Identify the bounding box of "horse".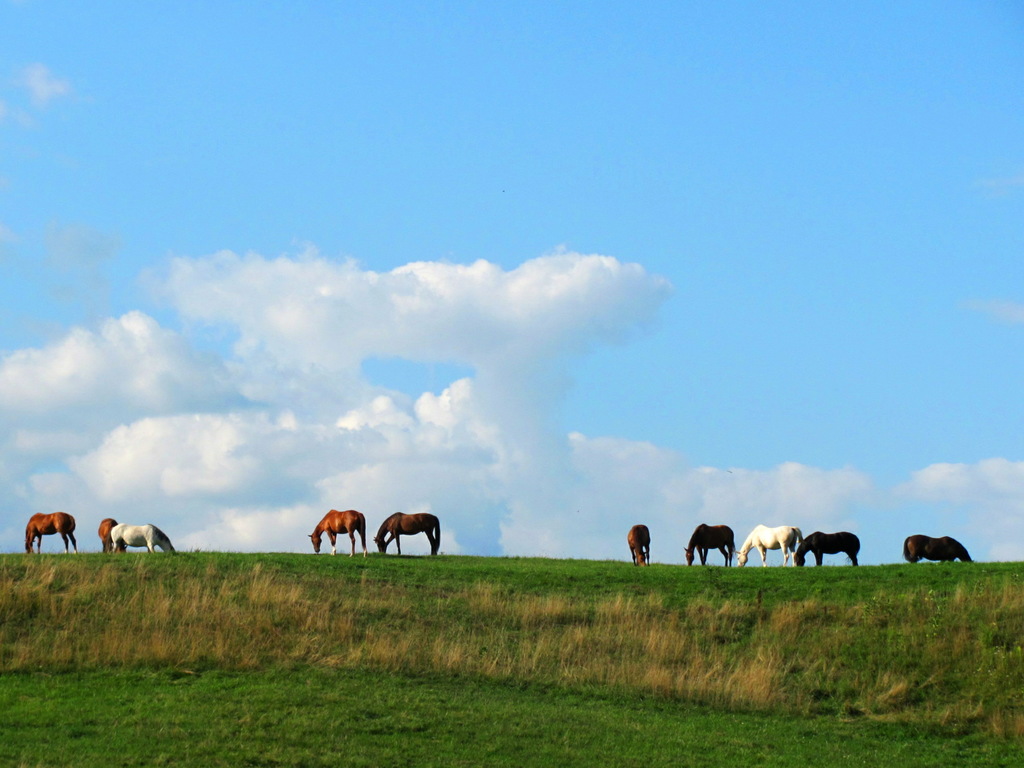
903 535 970 564.
